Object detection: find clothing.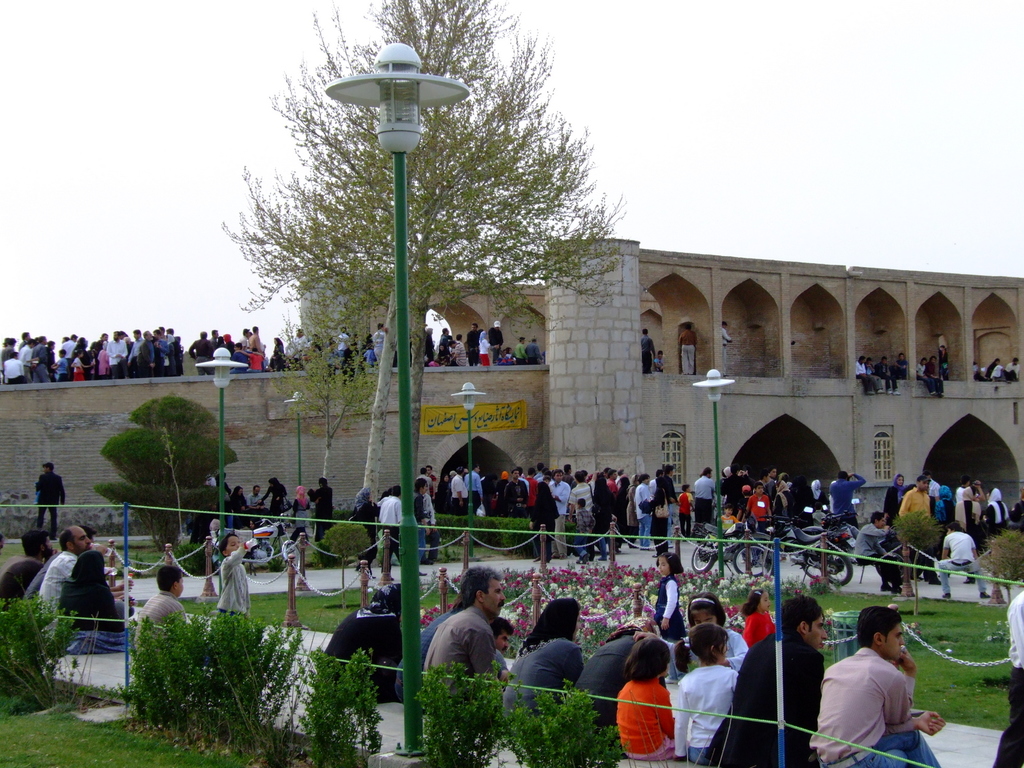
left=827, top=652, right=933, bottom=756.
